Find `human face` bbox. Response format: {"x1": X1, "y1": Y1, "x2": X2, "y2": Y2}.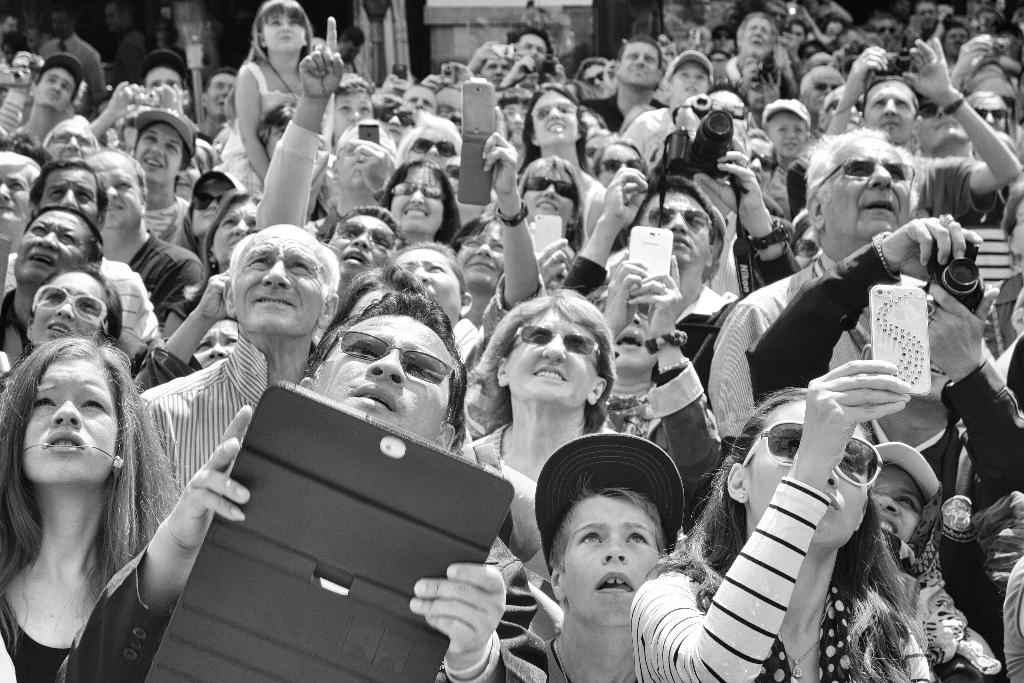
{"x1": 0, "y1": 171, "x2": 29, "y2": 229}.
